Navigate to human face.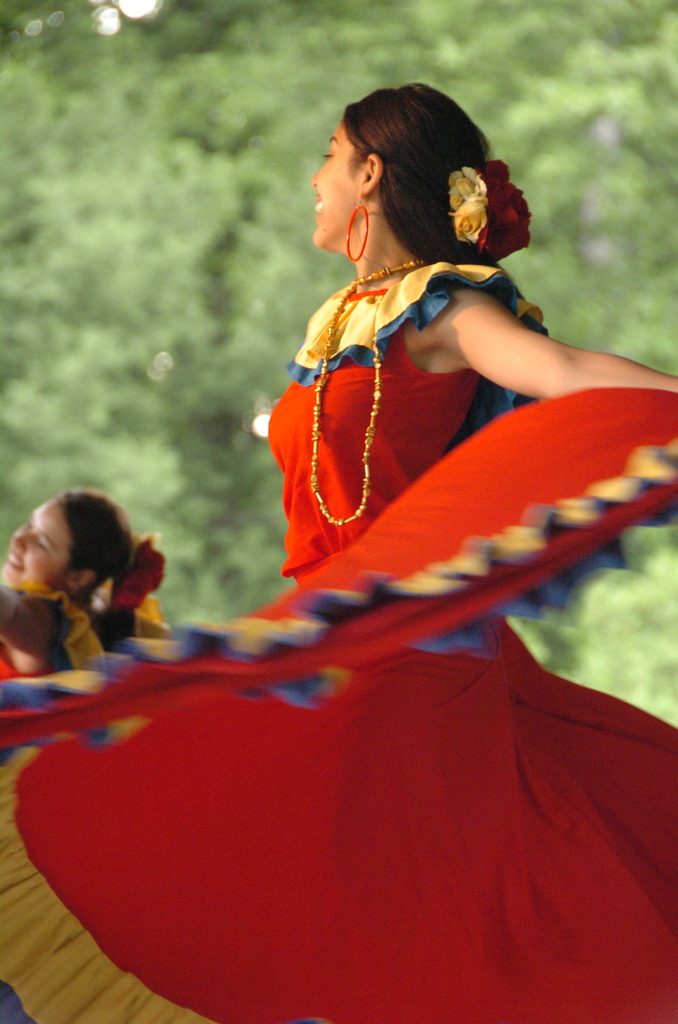
Navigation target: 0/498/78/593.
